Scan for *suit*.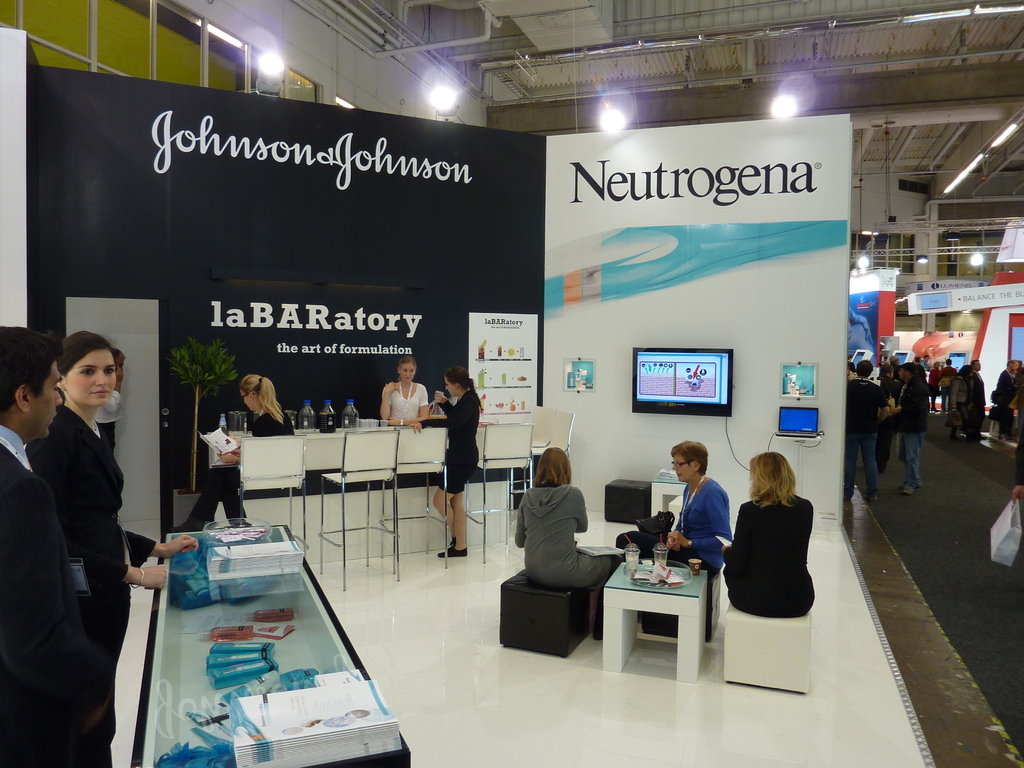
Scan result: {"x1": 20, "y1": 397, "x2": 168, "y2": 705}.
